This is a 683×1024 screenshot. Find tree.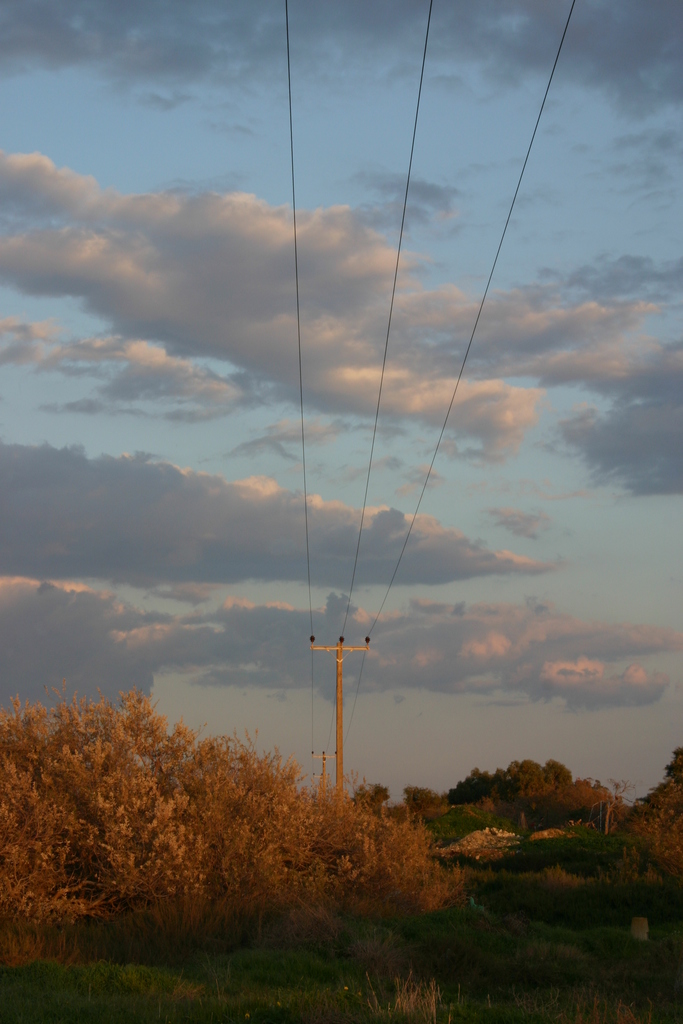
Bounding box: {"x1": 0, "y1": 685, "x2": 455, "y2": 1023}.
